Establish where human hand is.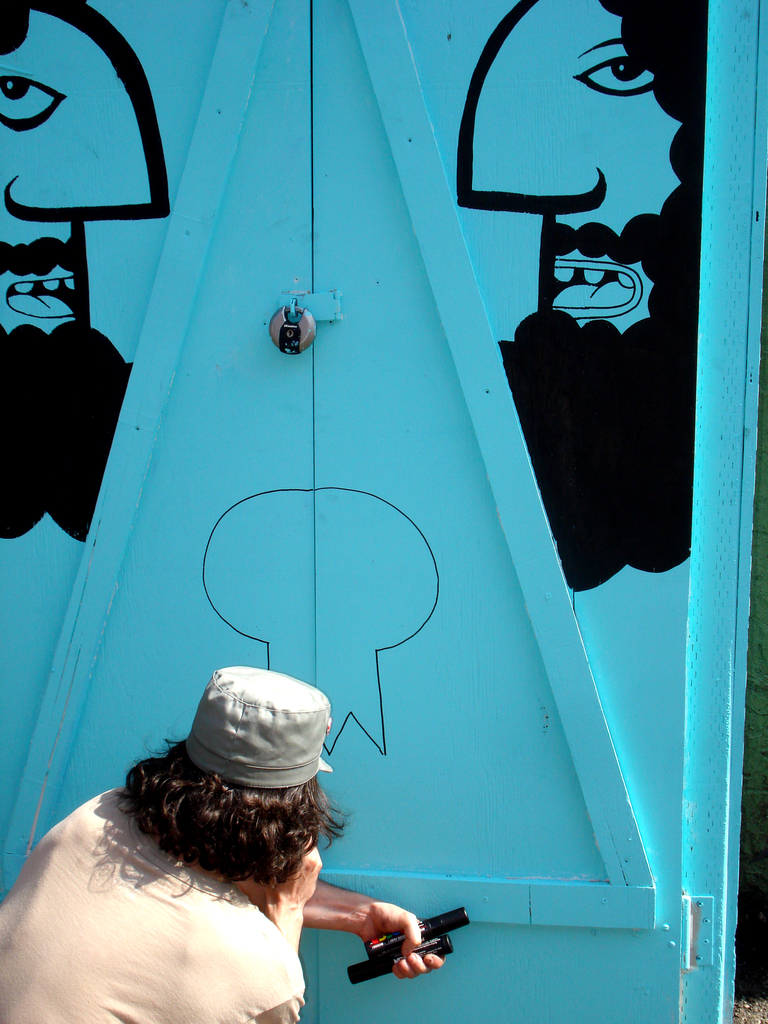
Established at Rect(326, 901, 449, 977).
